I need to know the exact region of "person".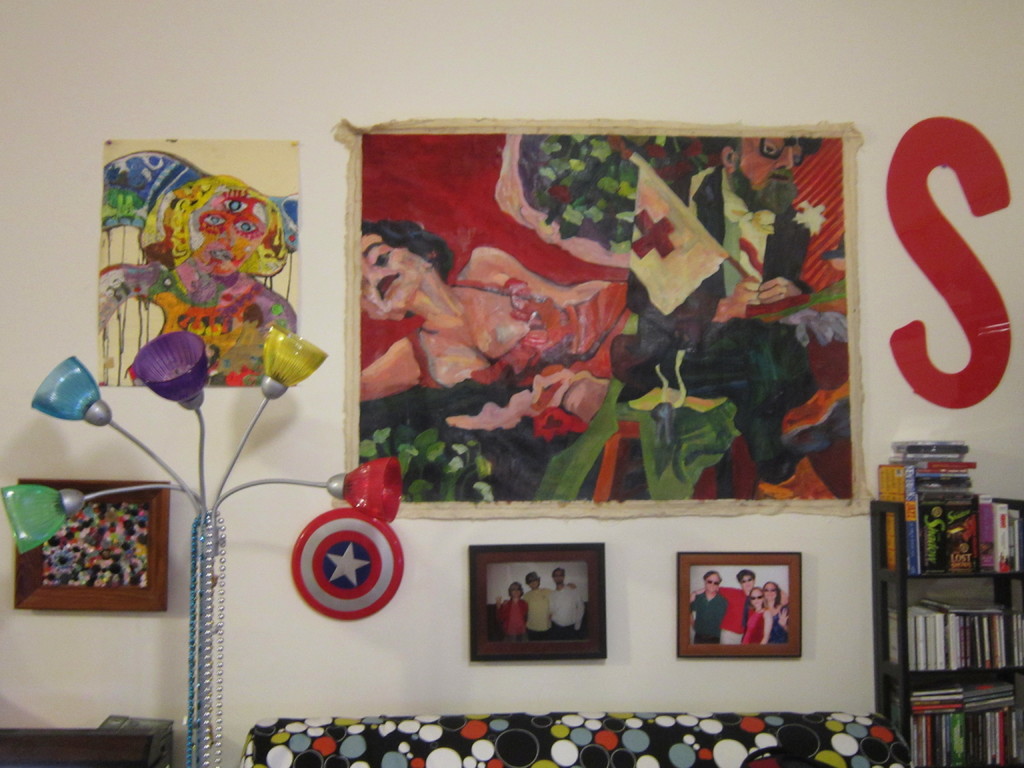
Region: 689,565,772,648.
